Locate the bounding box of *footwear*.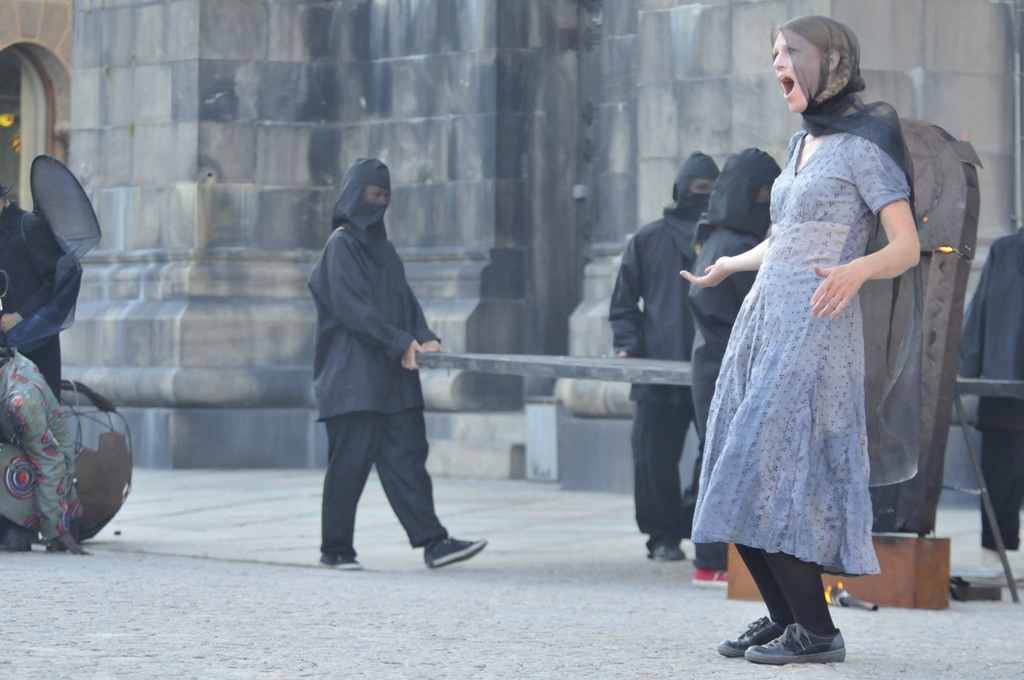
Bounding box: locate(718, 611, 786, 656).
